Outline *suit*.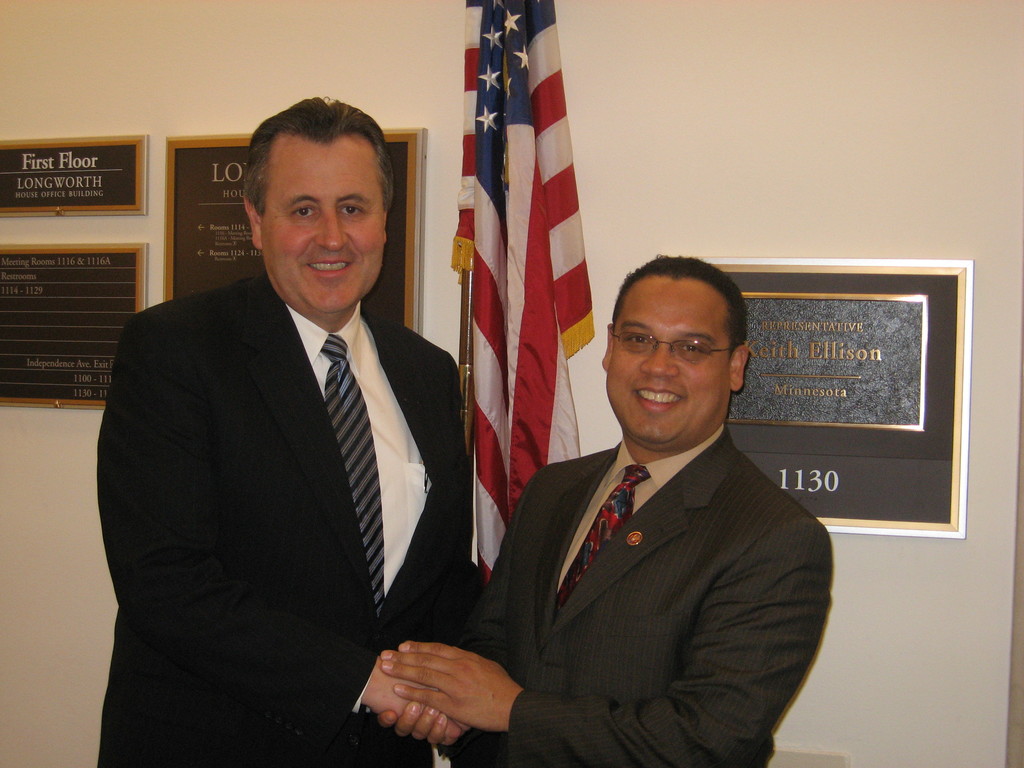
Outline: [left=445, top=422, right=834, bottom=767].
